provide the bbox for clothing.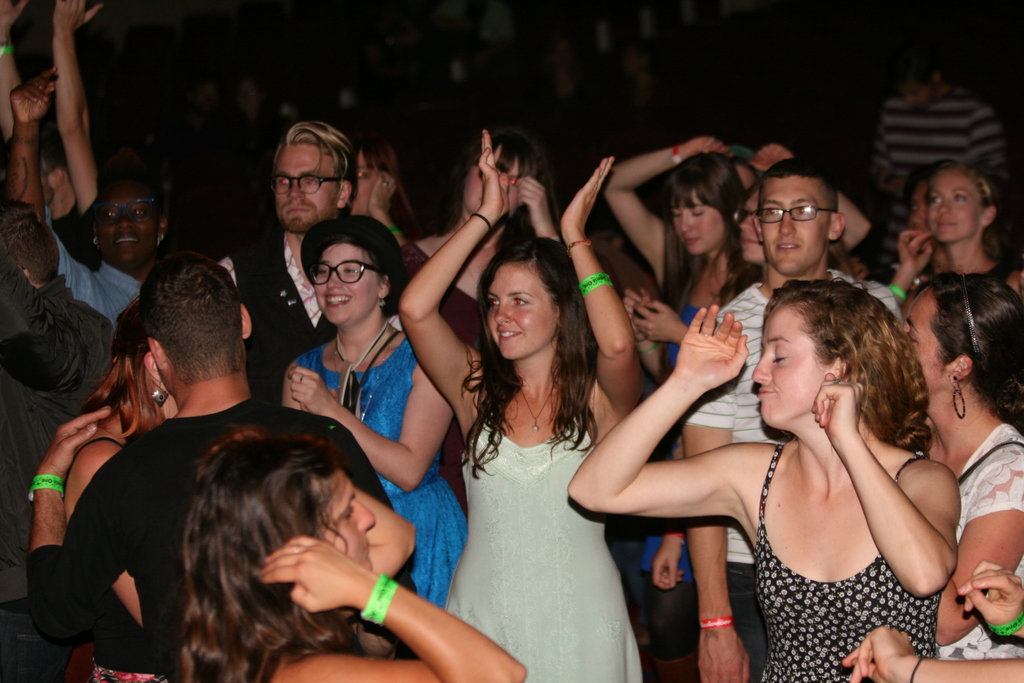
Rect(49, 204, 95, 268).
